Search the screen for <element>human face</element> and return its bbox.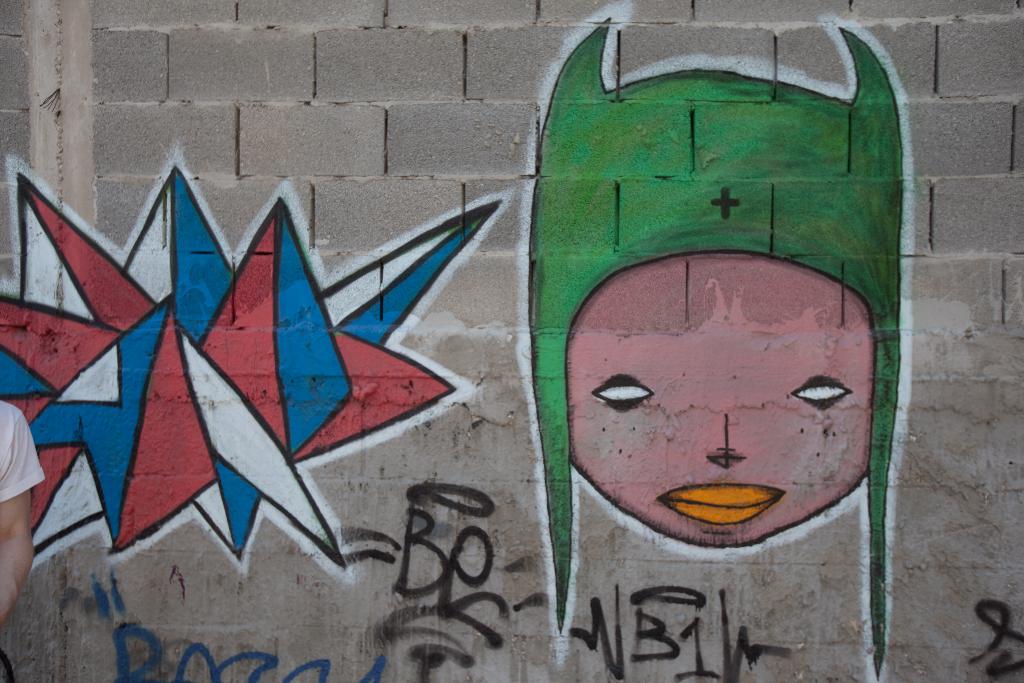
Found: [x1=570, y1=259, x2=869, y2=546].
